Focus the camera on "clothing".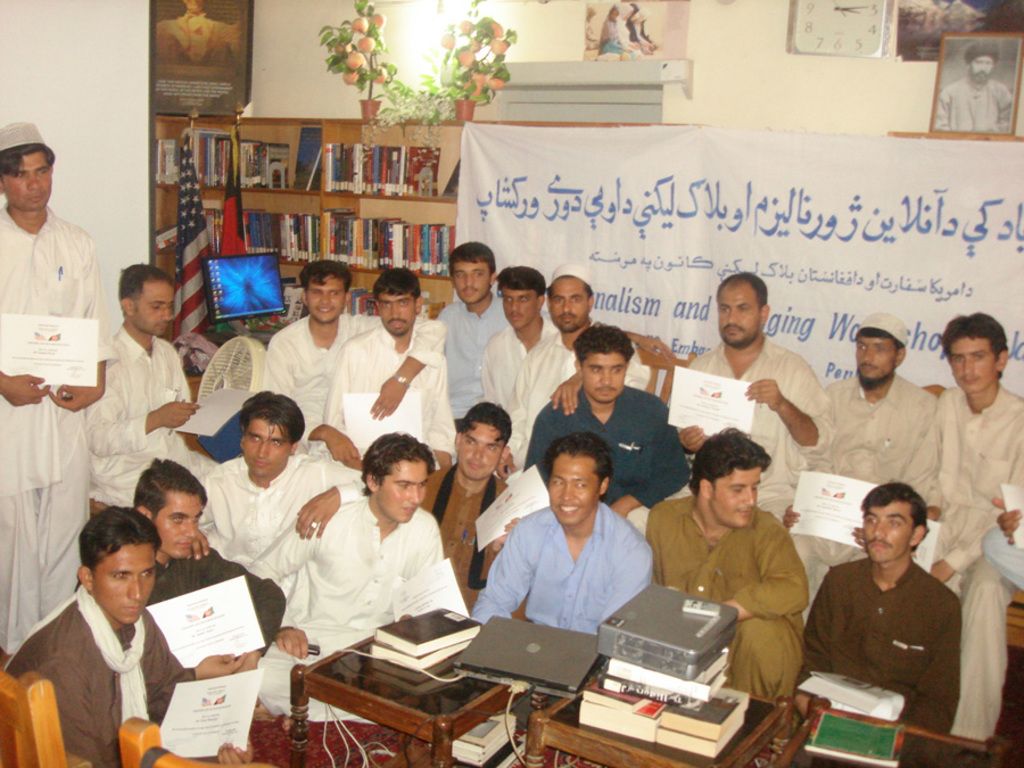
Focus region: {"left": 634, "top": 477, "right": 800, "bottom": 705}.
